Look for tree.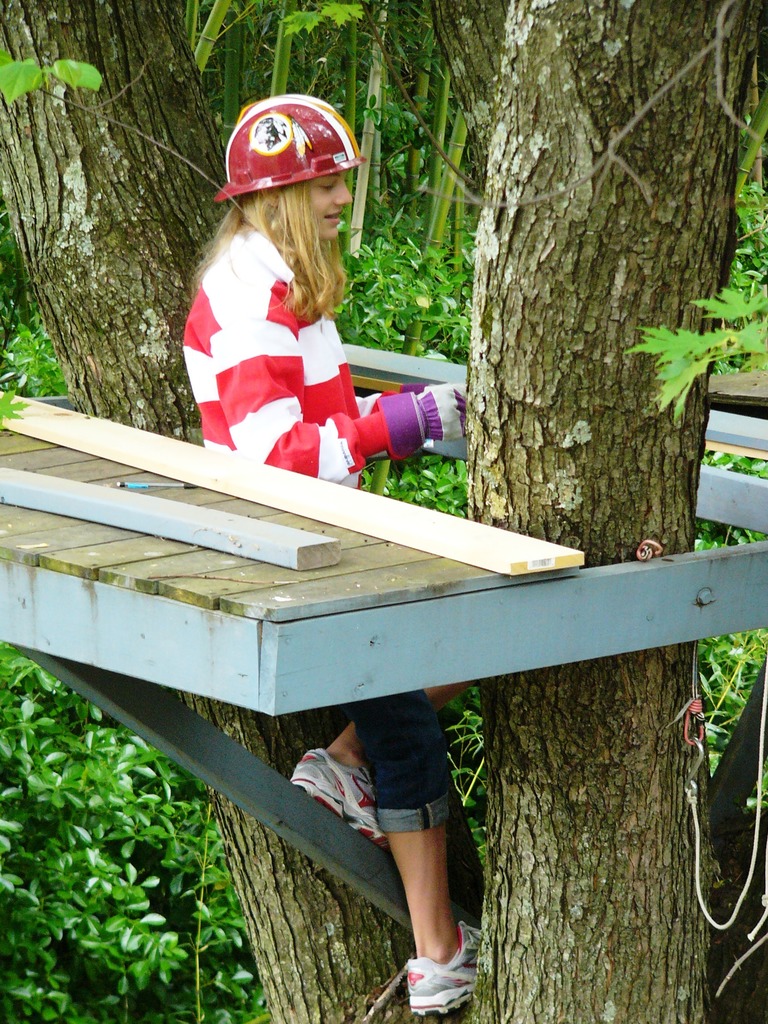
Found: (0, 0, 767, 1023).
